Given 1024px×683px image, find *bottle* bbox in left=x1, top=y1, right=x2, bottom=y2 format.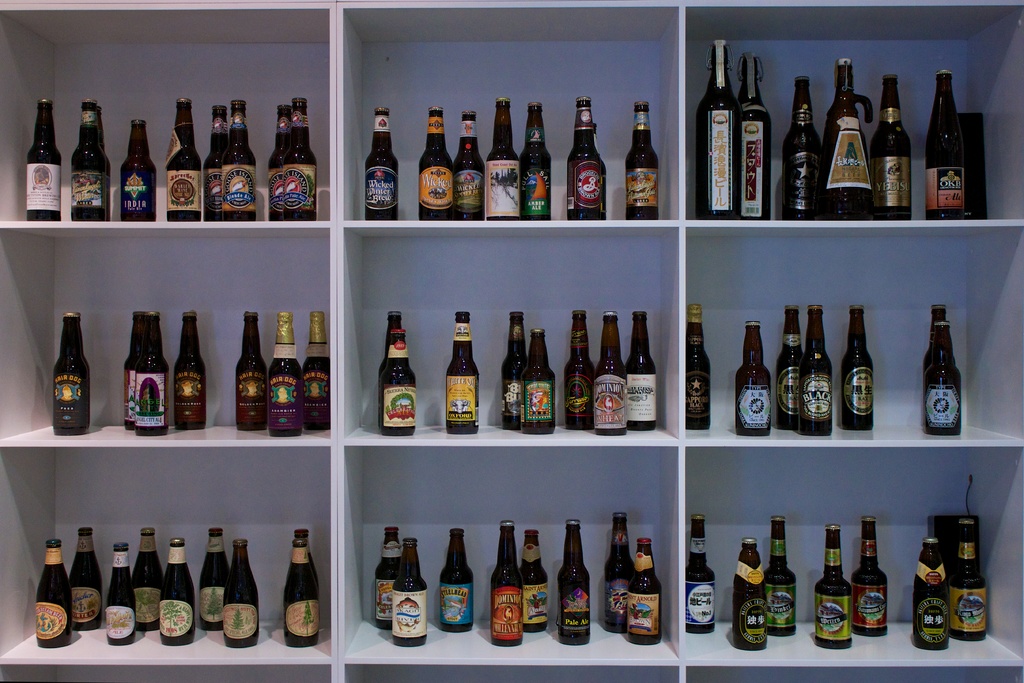
left=25, top=99, right=61, bottom=222.
